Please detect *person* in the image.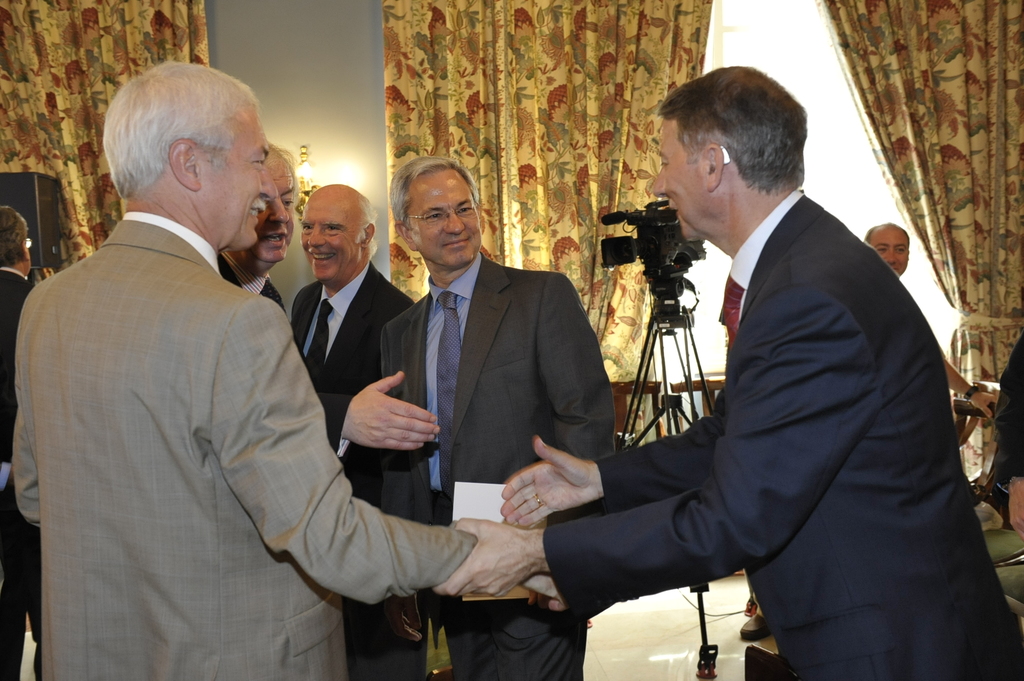
locate(866, 220, 915, 277).
